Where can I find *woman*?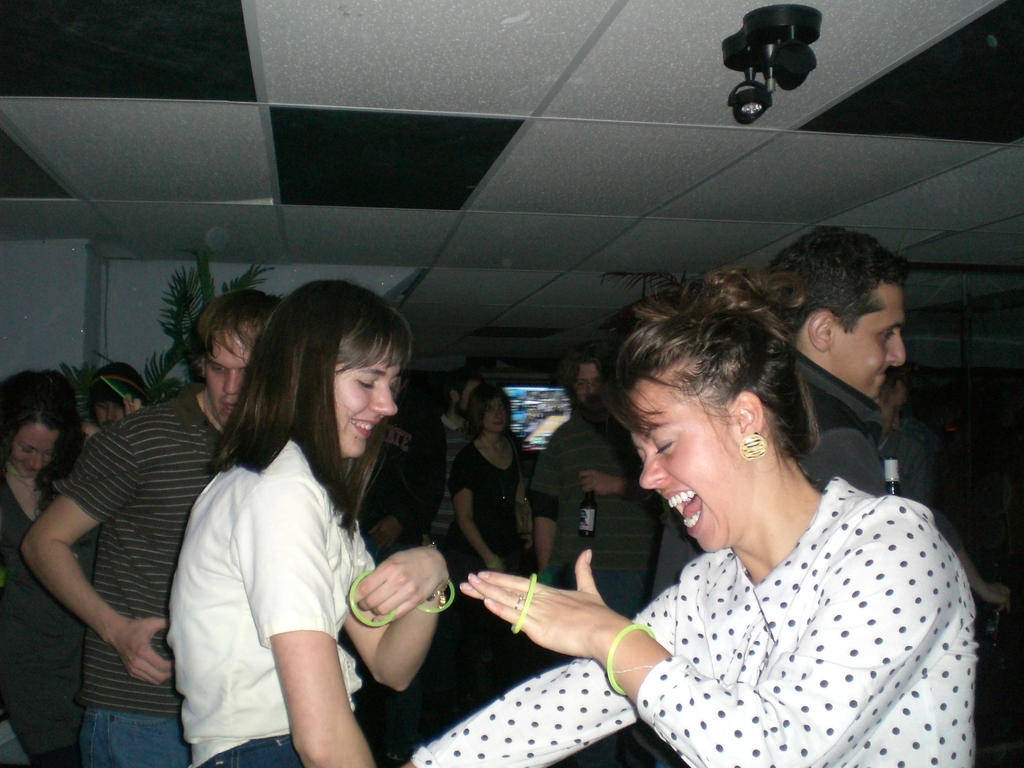
You can find it at <bbox>159, 269, 470, 767</bbox>.
